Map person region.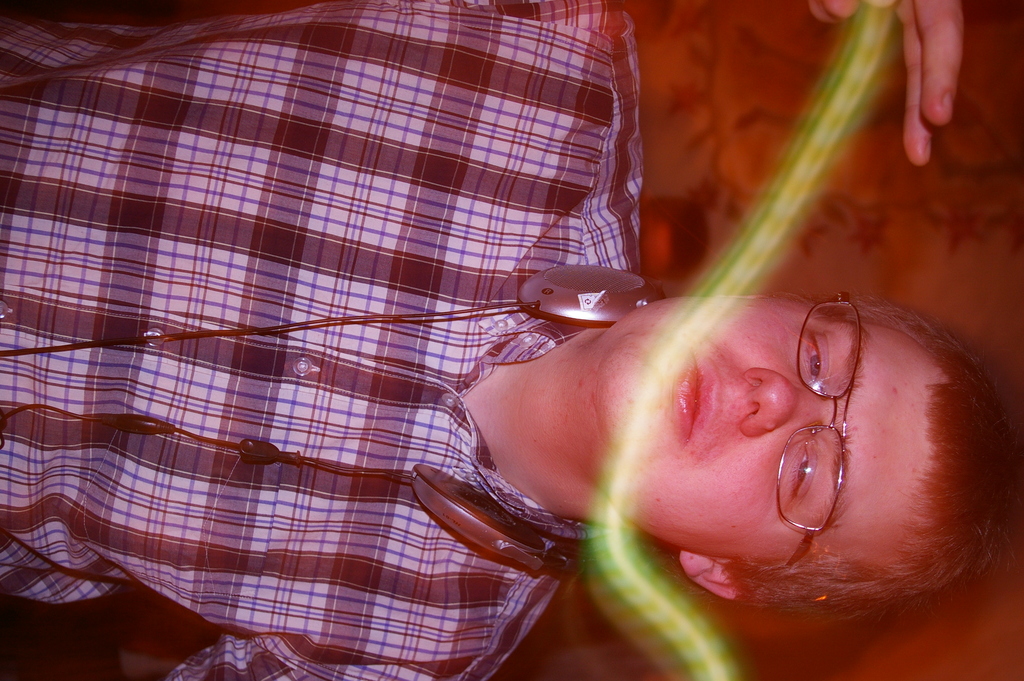
Mapped to 68, 25, 876, 662.
